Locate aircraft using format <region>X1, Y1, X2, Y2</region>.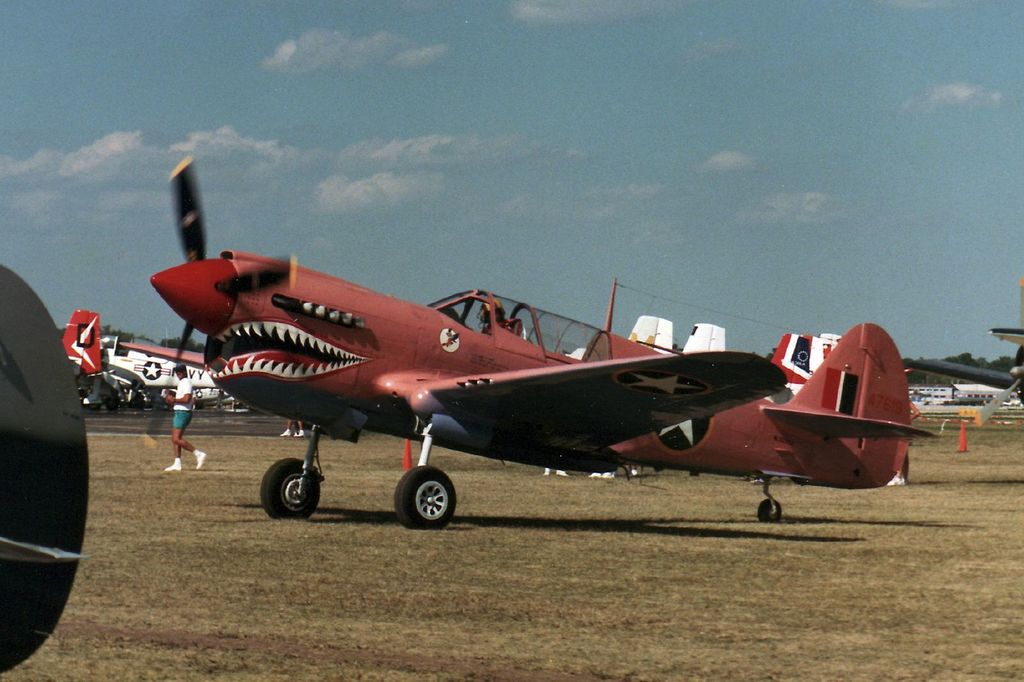
<region>564, 312, 677, 357</region>.
